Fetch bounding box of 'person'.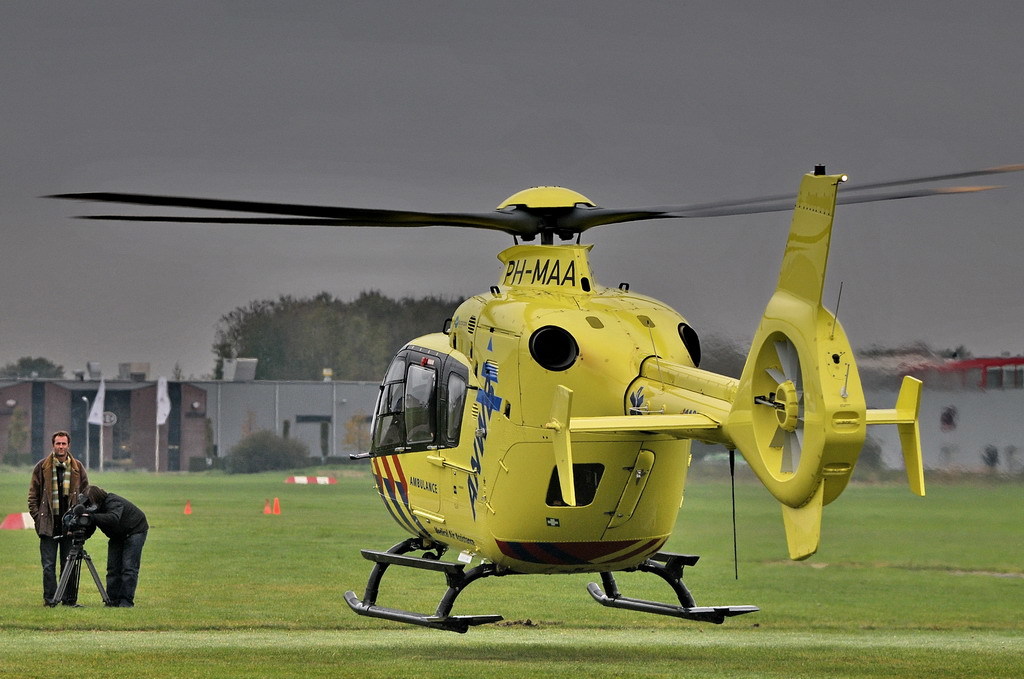
Bbox: box(85, 485, 146, 606).
